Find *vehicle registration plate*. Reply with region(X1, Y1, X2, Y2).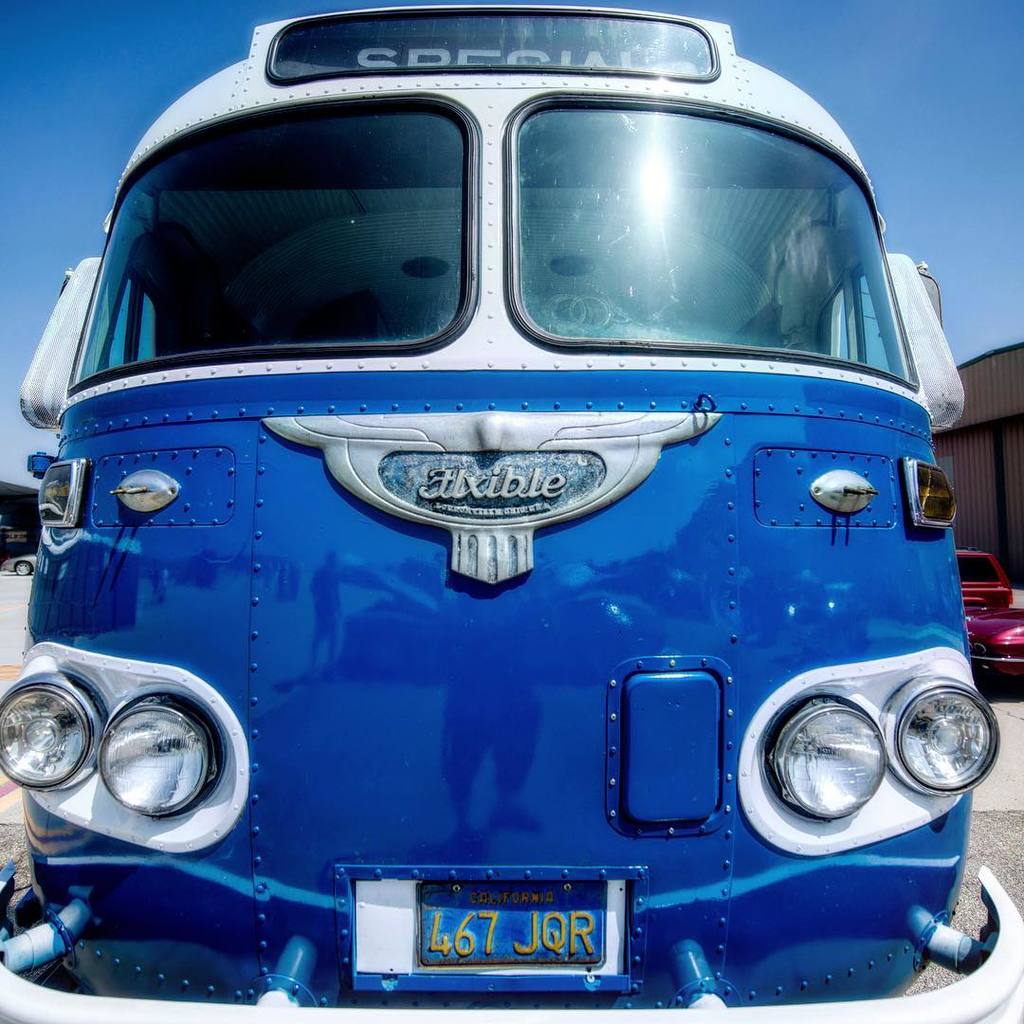
region(457, 890, 637, 986).
